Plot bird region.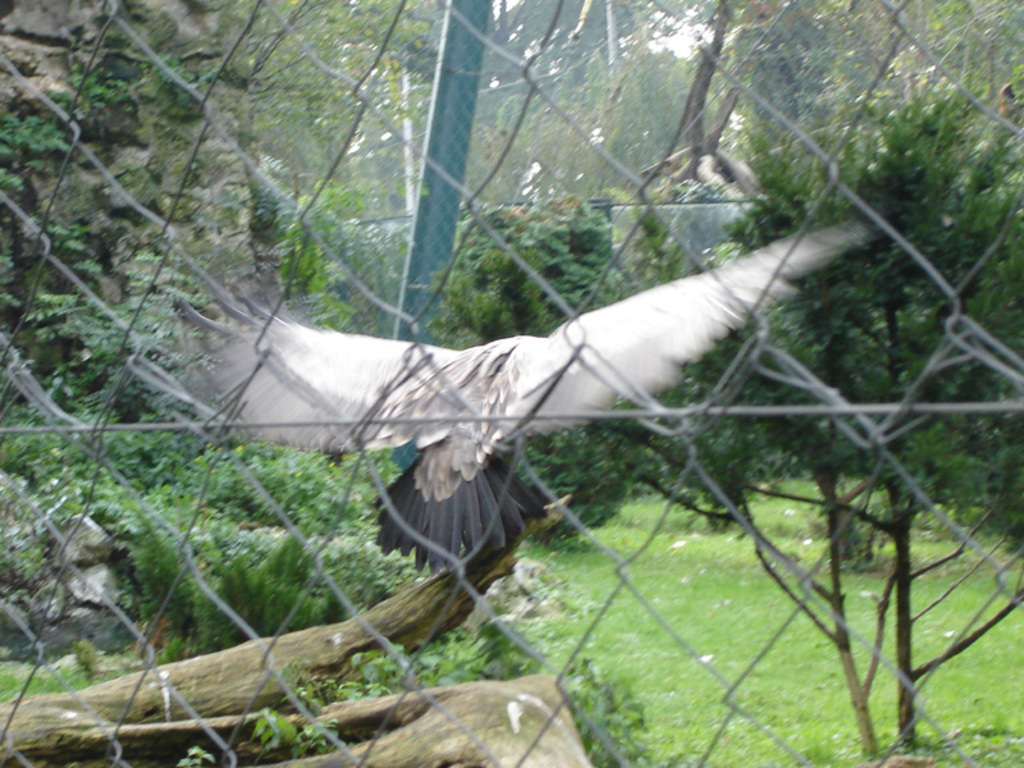
Plotted at box(186, 174, 915, 612).
